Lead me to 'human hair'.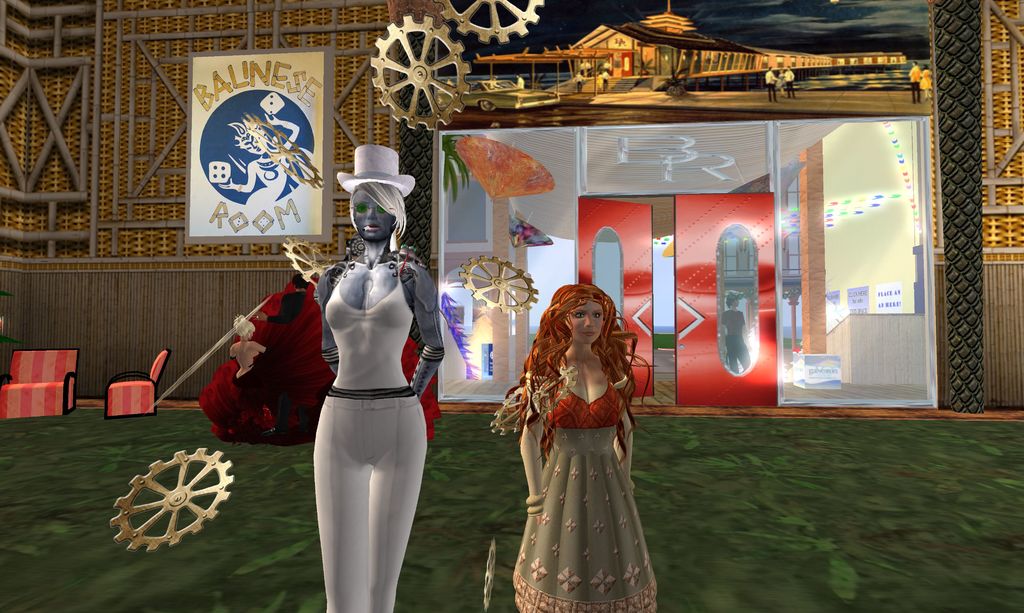
Lead to l=922, t=63, r=928, b=71.
